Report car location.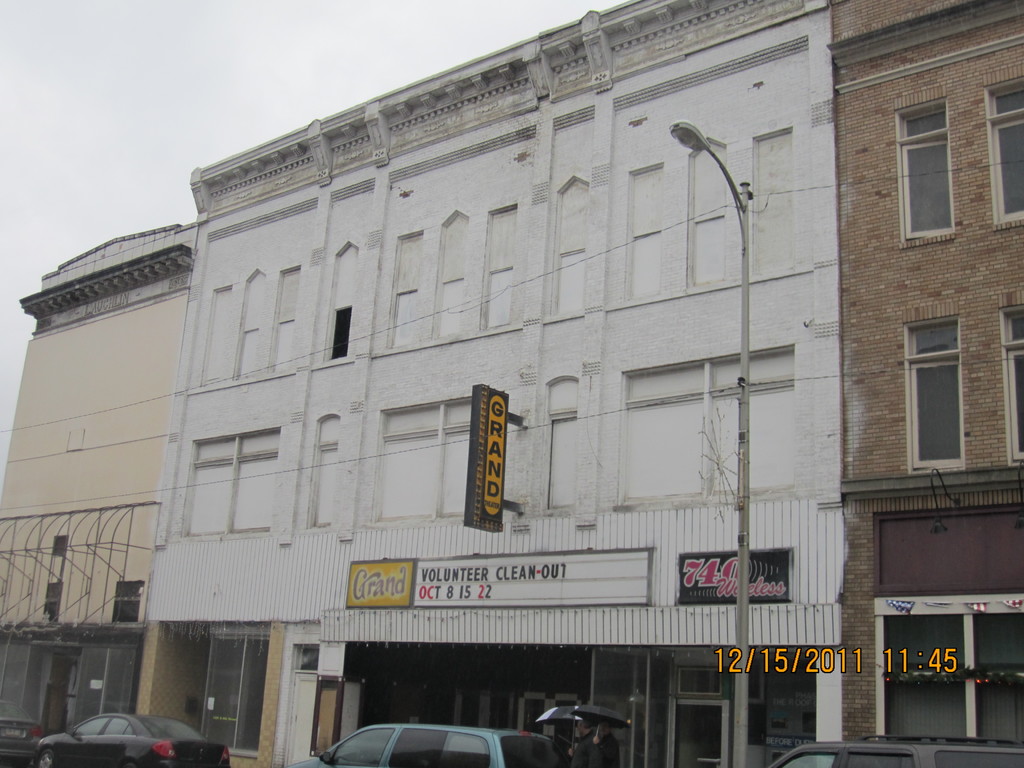
Report: select_region(44, 709, 231, 767).
